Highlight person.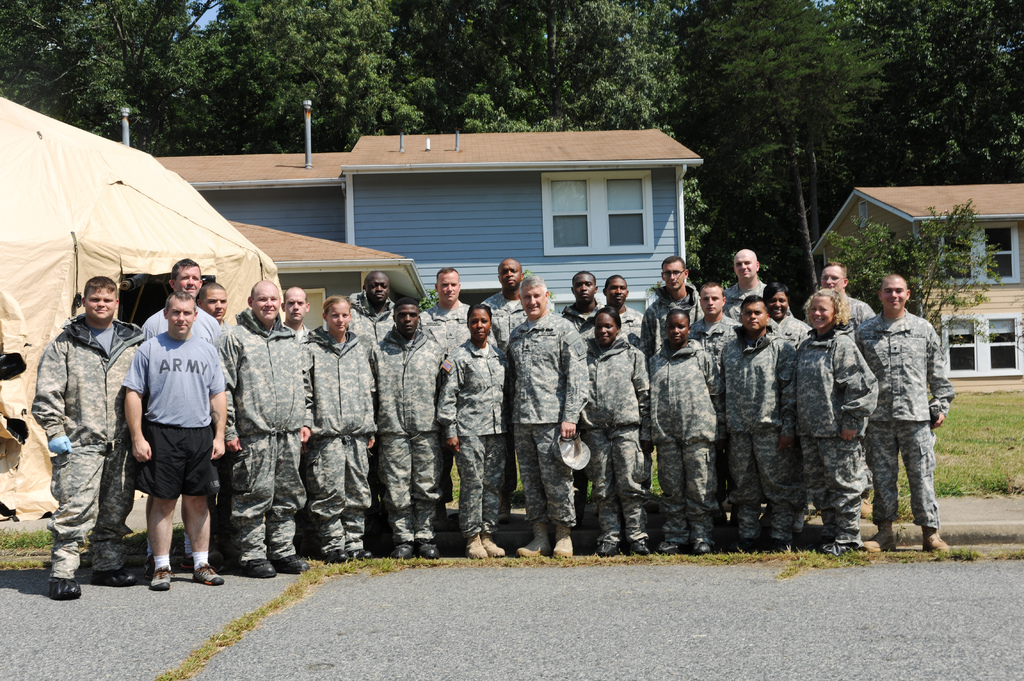
Highlighted region: x1=601, y1=273, x2=651, y2=501.
